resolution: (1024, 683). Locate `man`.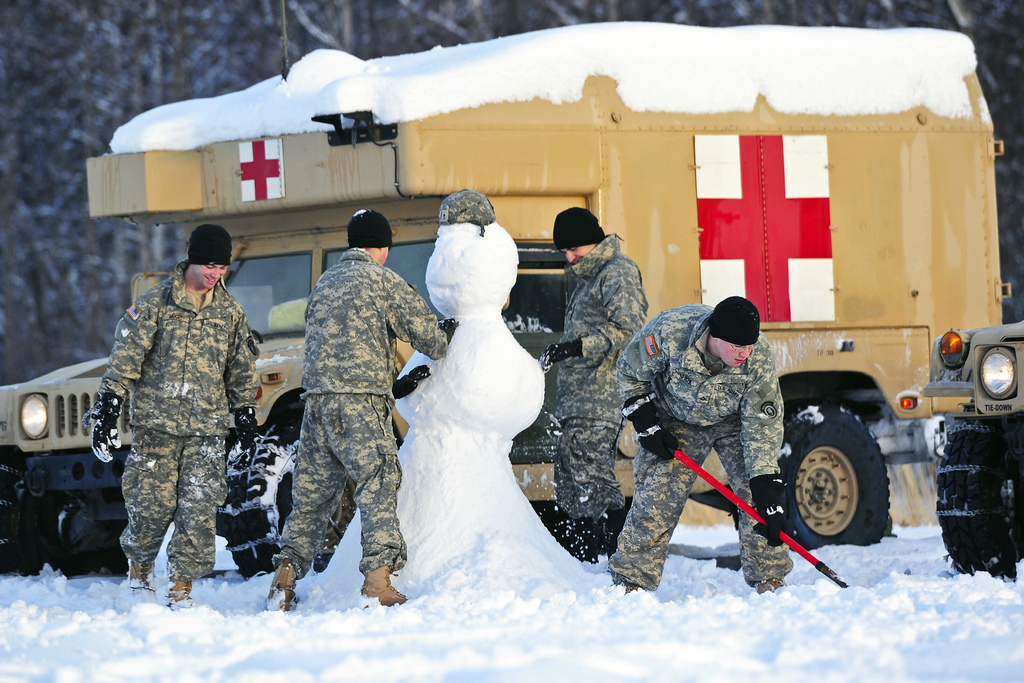
Rect(540, 207, 650, 566).
